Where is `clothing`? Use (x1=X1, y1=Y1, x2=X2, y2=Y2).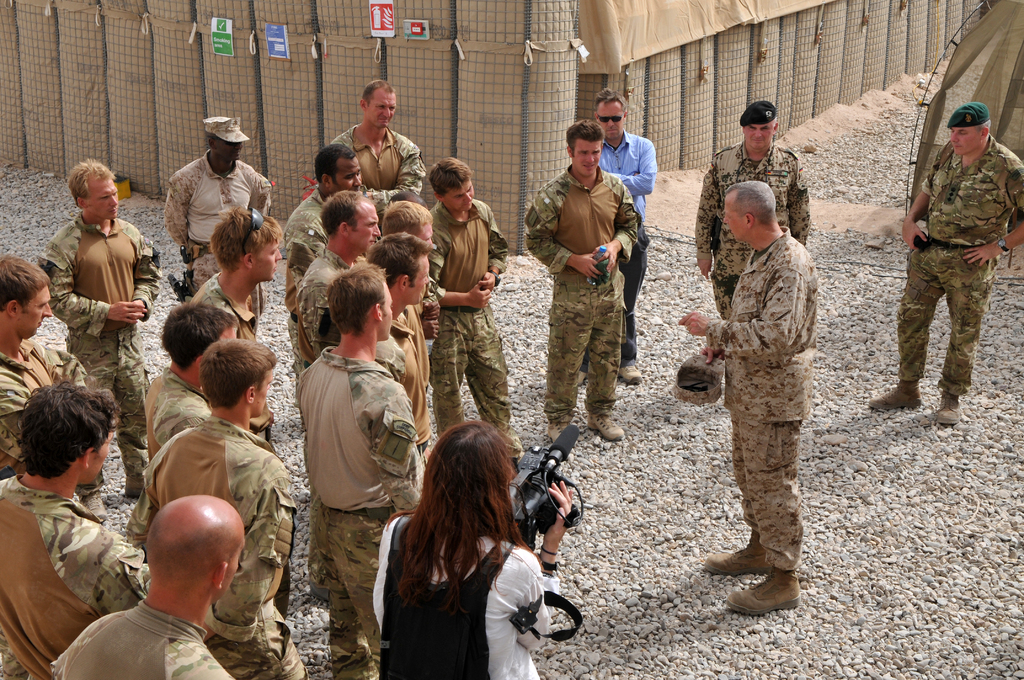
(x1=0, y1=332, x2=102, y2=483).
